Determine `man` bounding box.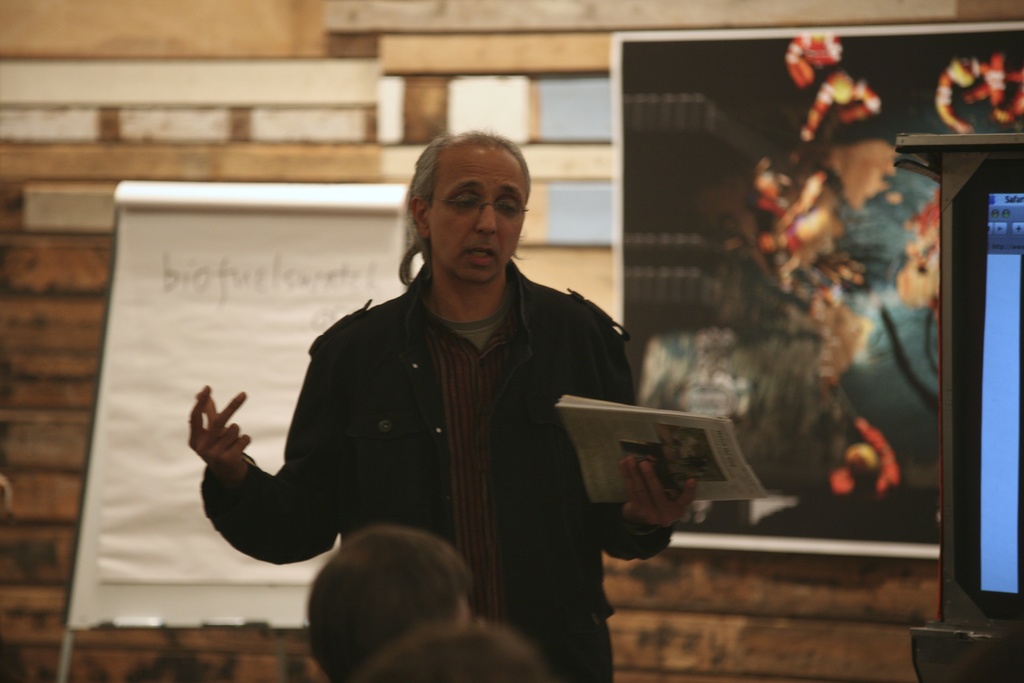
Determined: region(351, 632, 554, 682).
